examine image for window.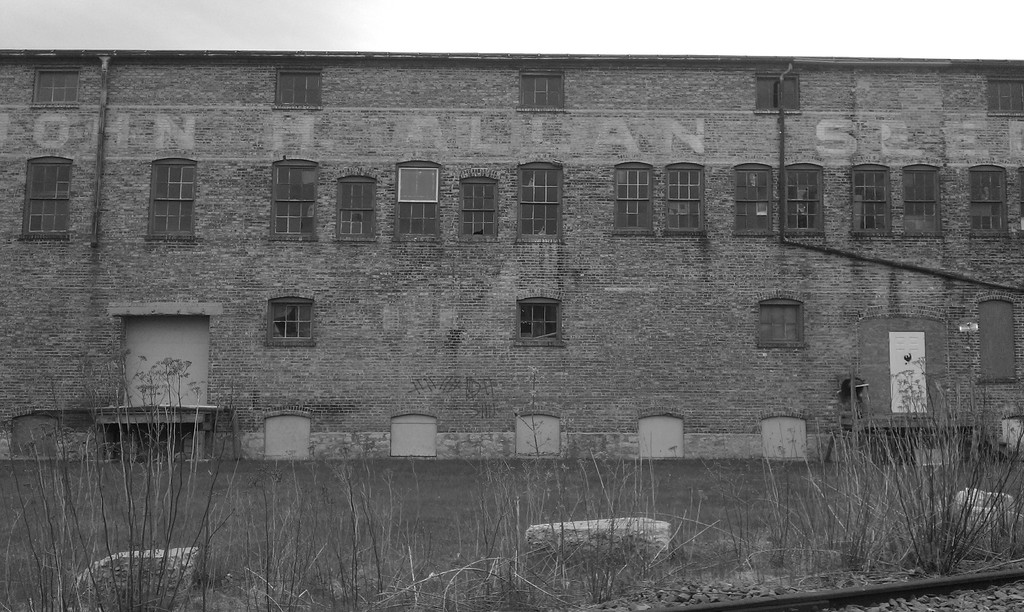
Examination result: locate(31, 69, 83, 122).
